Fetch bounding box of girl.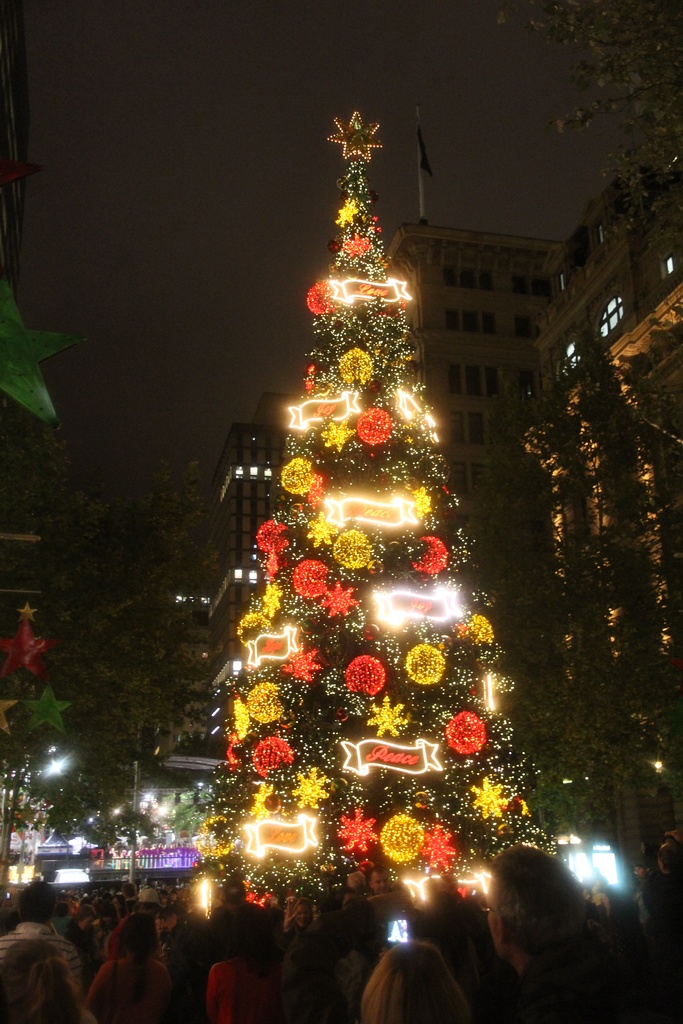
Bbox: select_region(89, 913, 175, 1023).
